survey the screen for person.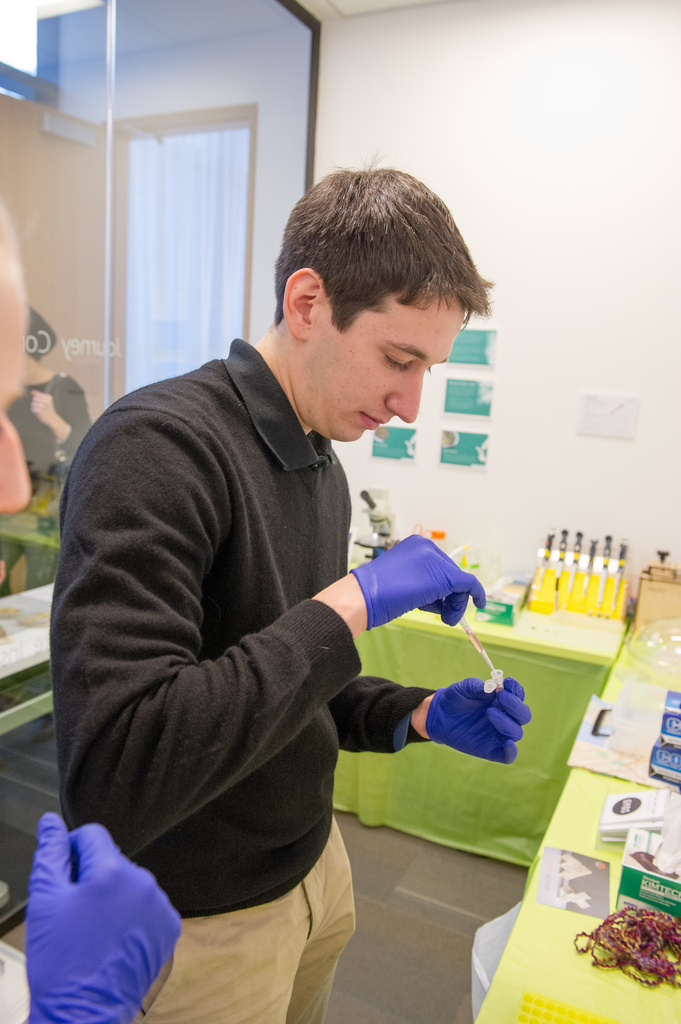
Survey found: bbox=[0, 189, 186, 1023].
